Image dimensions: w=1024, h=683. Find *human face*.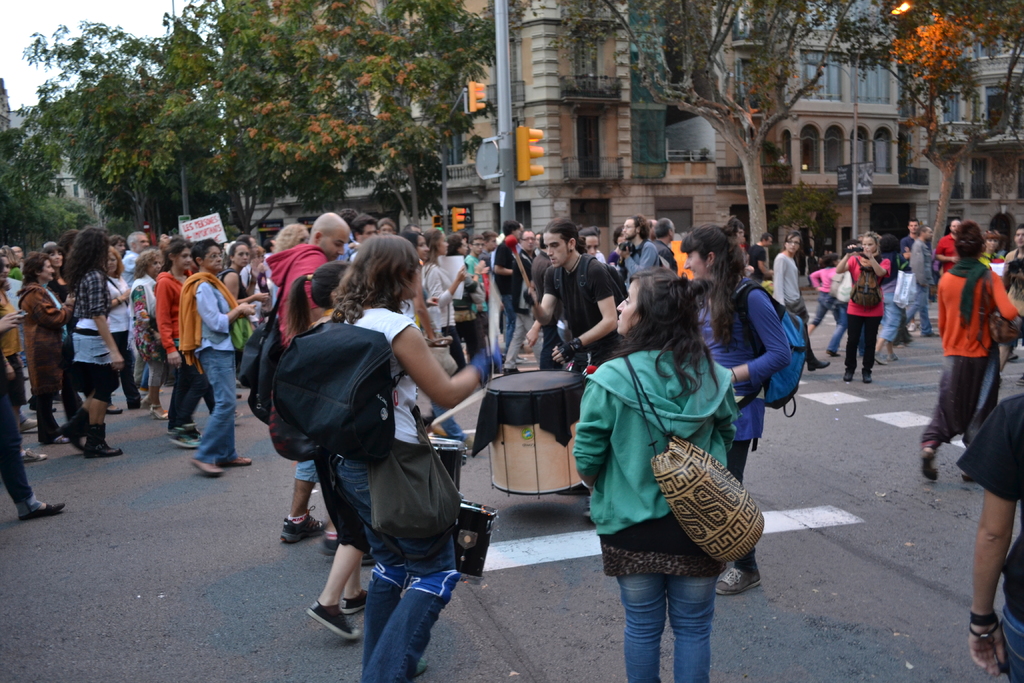
<box>436,231,451,254</box>.
